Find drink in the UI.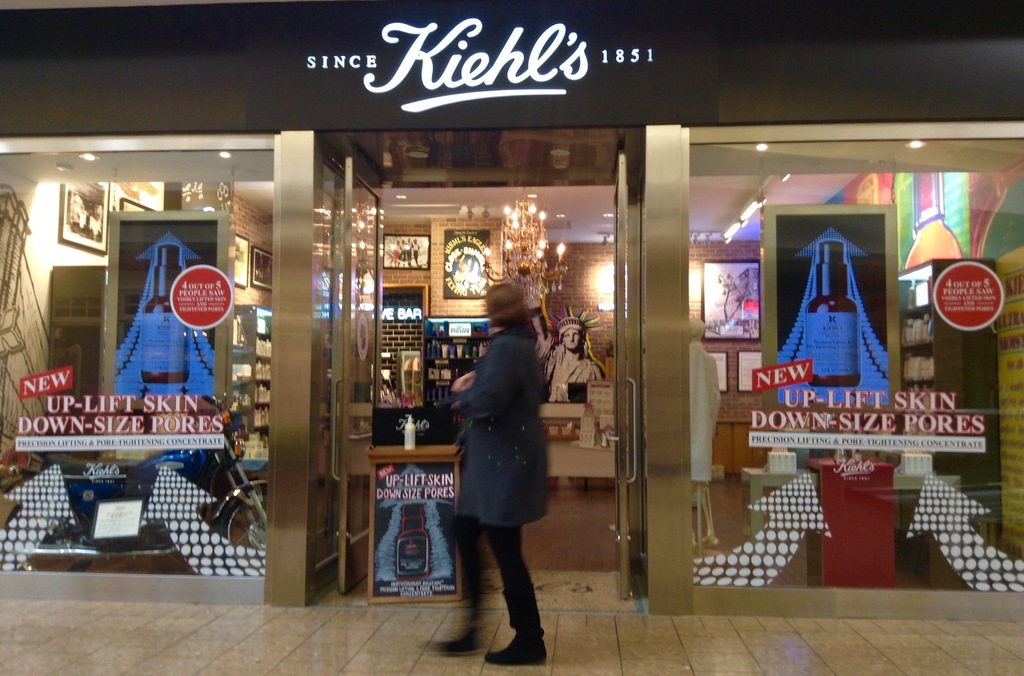
UI element at x1=140 y1=245 x2=188 y2=384.
